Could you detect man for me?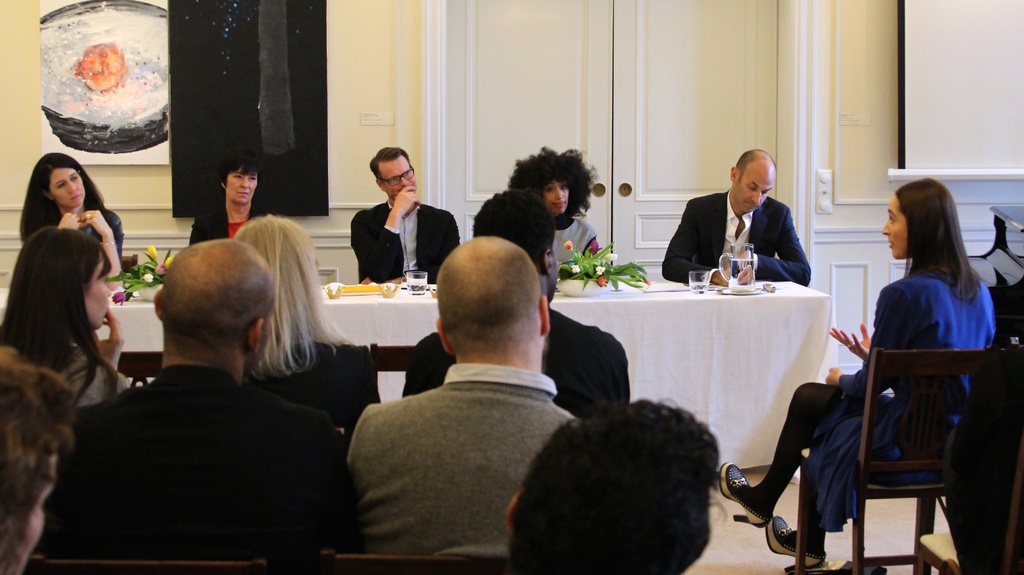
Detection result: box(27, 234, 361, 574).
